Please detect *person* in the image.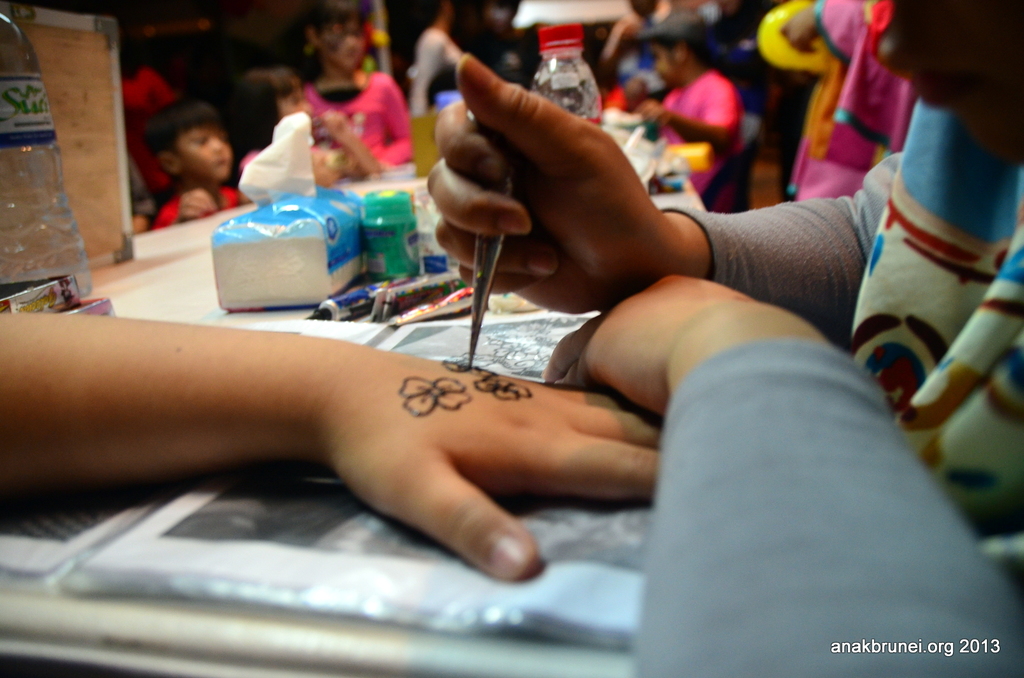
[303,0,425,179].
